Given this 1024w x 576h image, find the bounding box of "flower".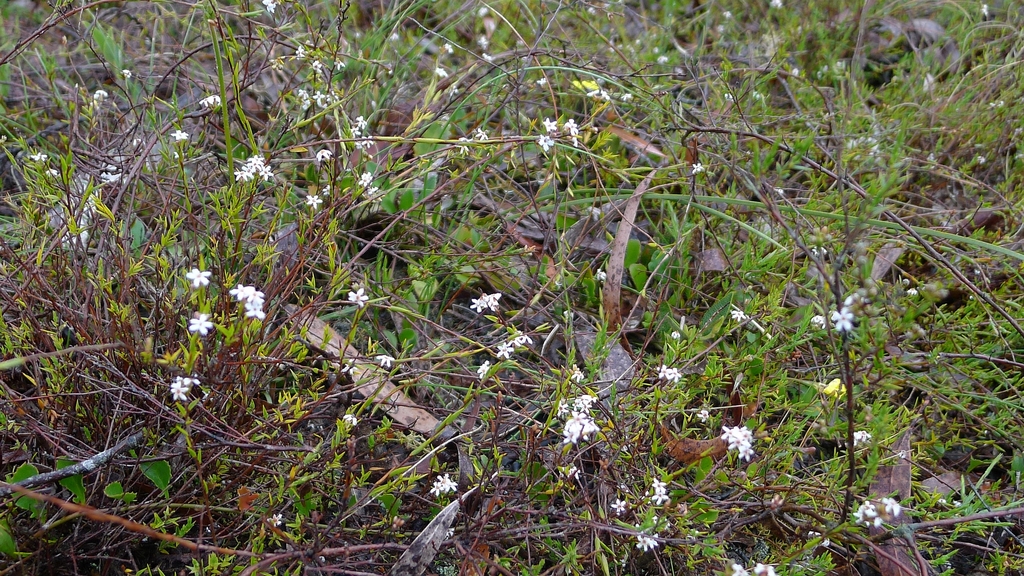
bbox=(342, 361, 362, 378).
